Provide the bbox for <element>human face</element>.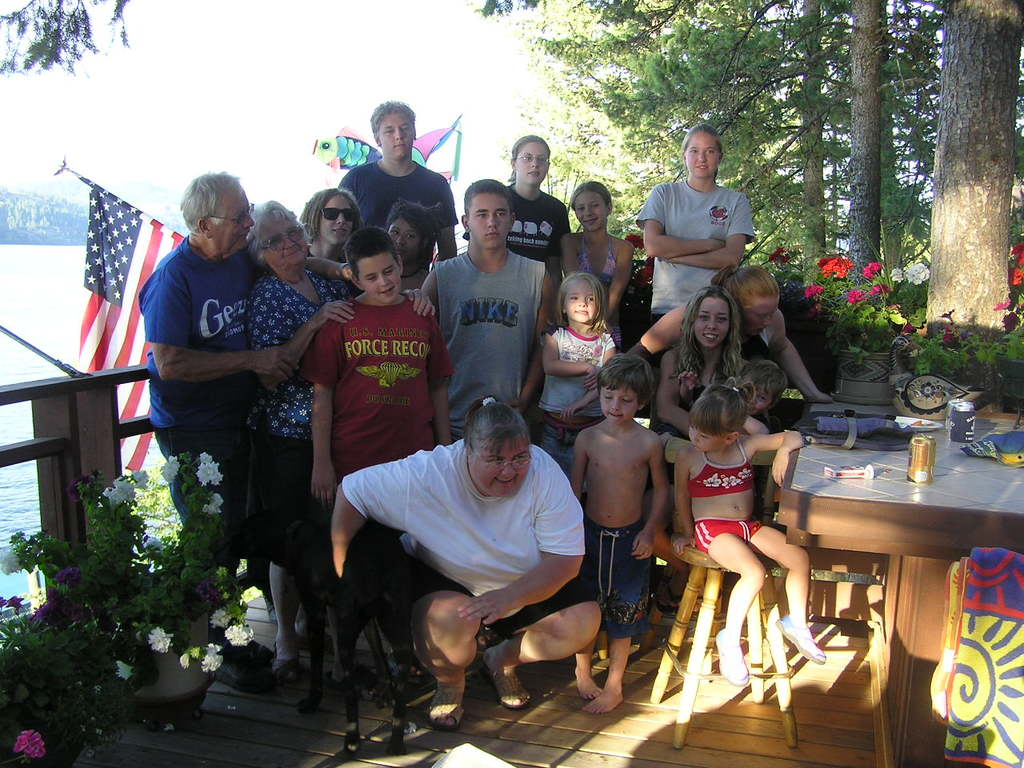
603, 377, 641, 425.
